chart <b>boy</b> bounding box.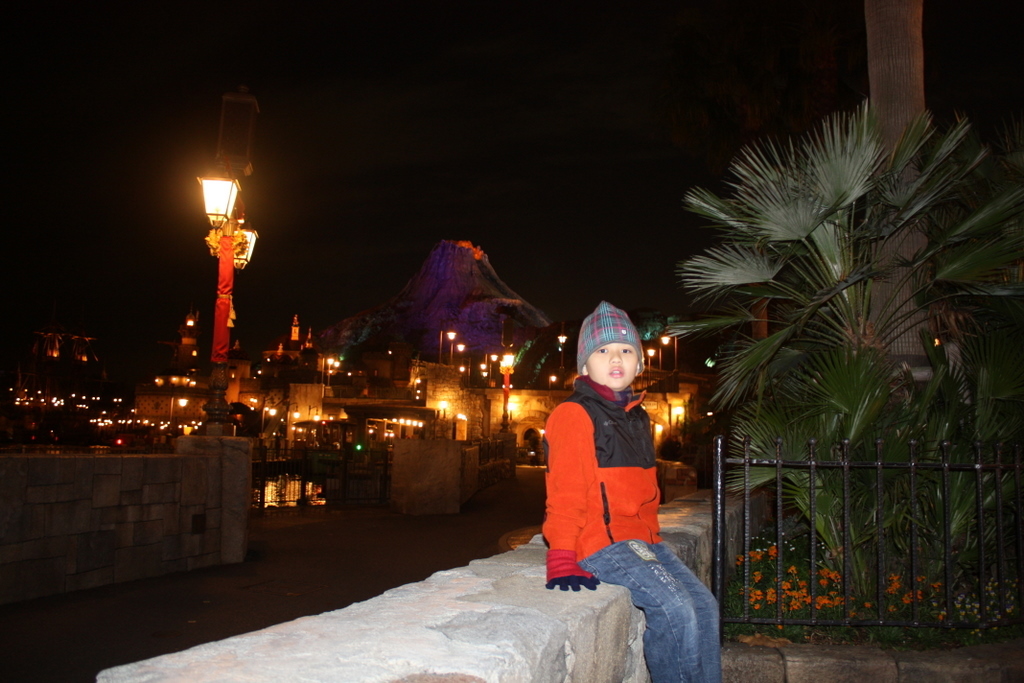
Charted: left=544, top=300, right=725, bottom=682.
